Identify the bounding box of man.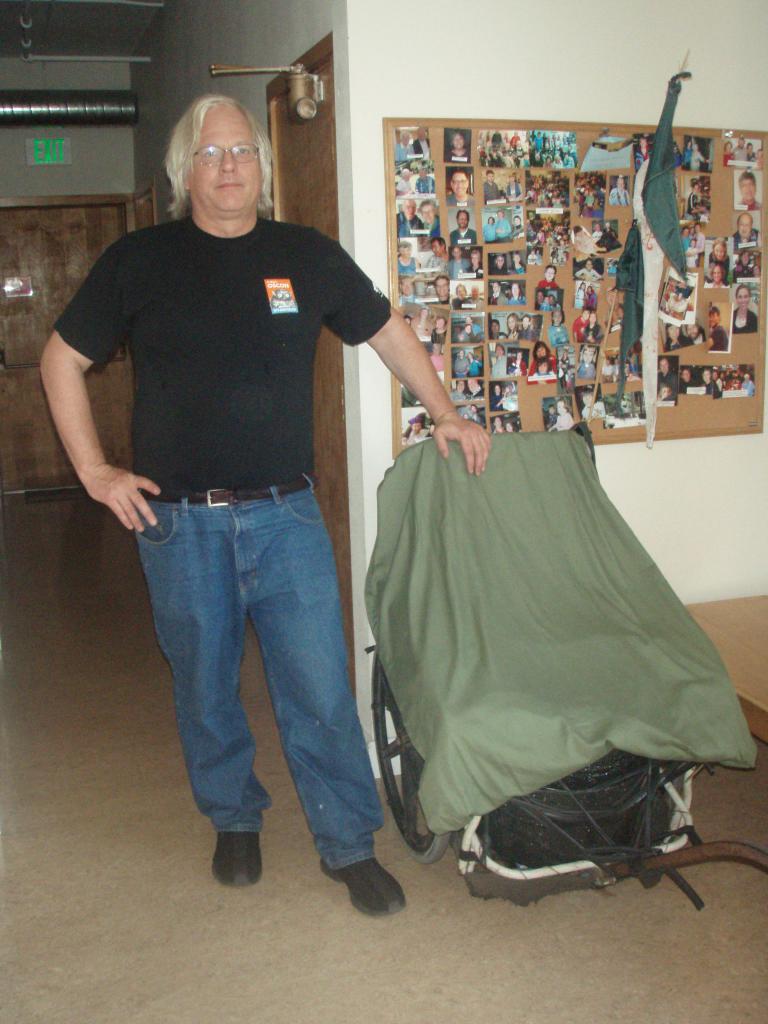
(483,170,502,204).
